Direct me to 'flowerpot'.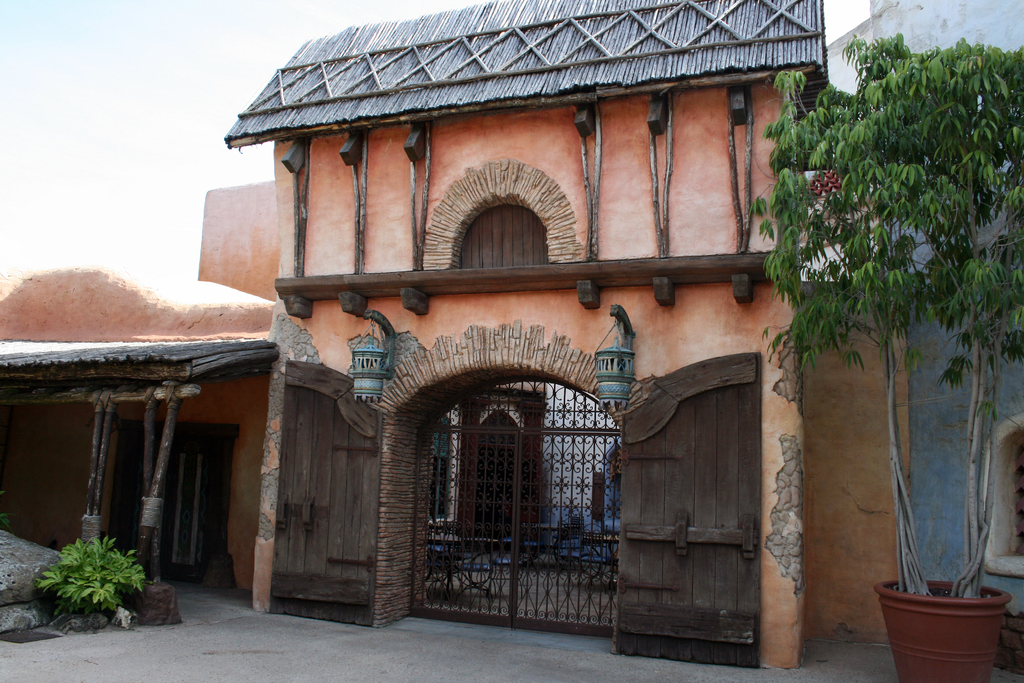
Direction: box=[876, 573, 1012, 682].
